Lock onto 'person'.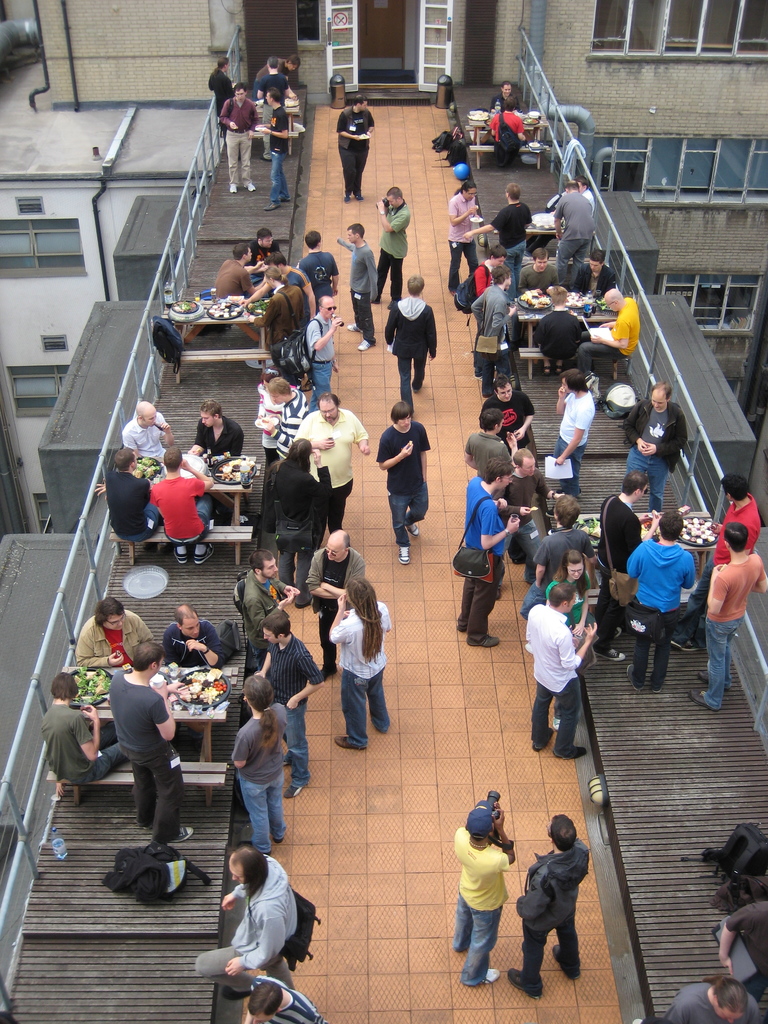
Locked: 298:230:343:298.
